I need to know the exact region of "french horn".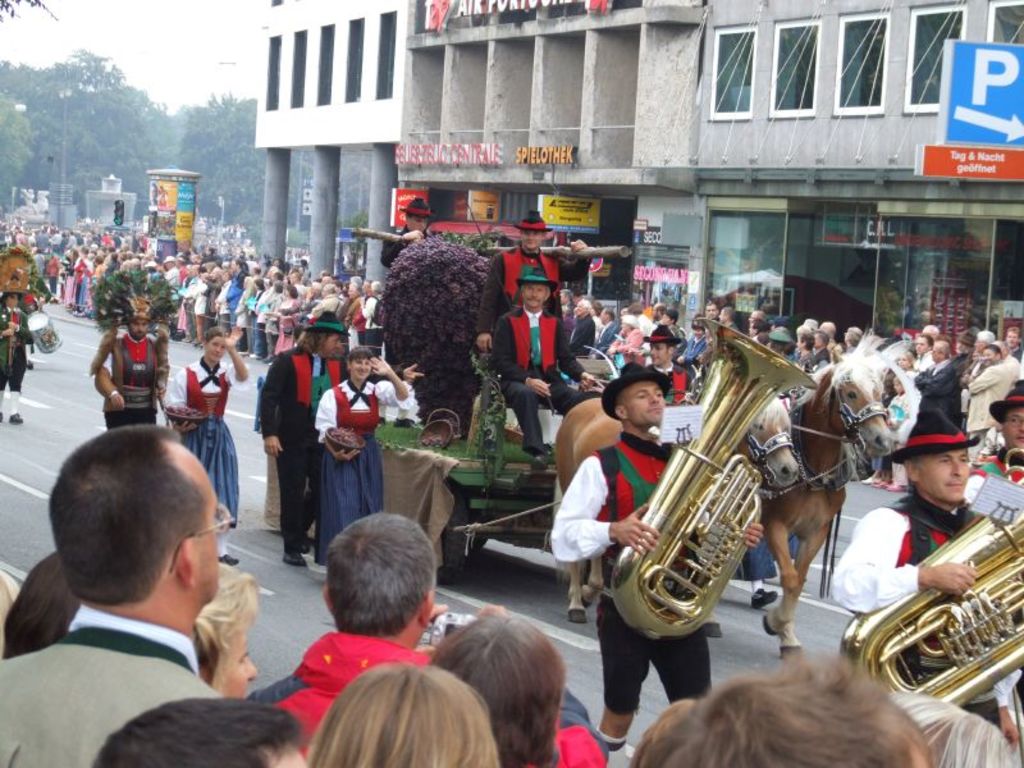
Region: bbox=(613, 316, 824, 646).
